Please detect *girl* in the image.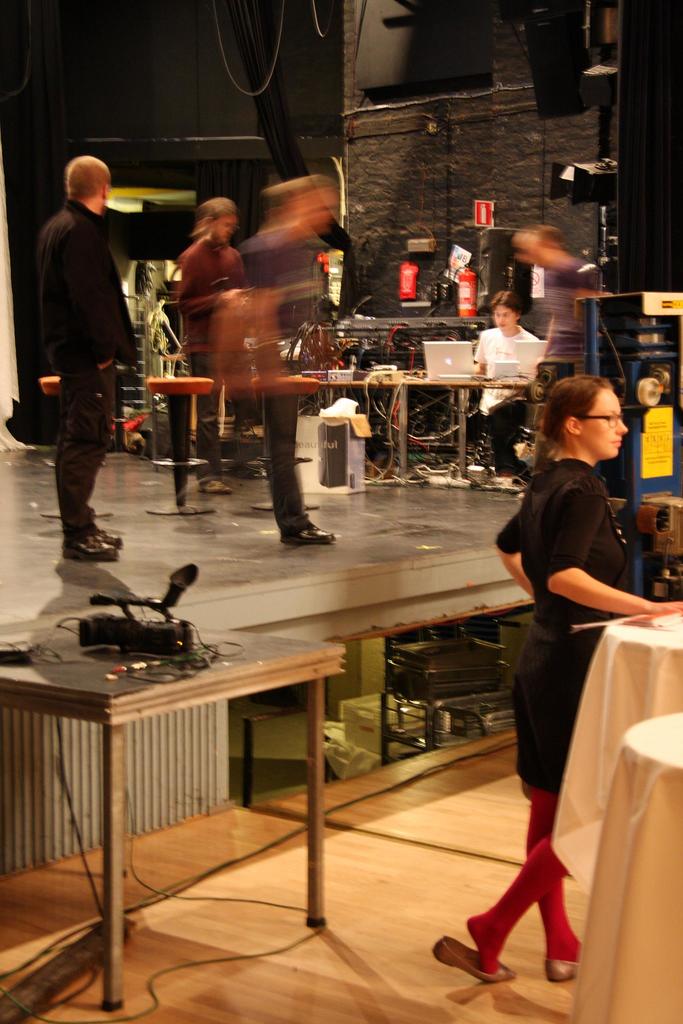
<box>426,371,682,980</box>.
